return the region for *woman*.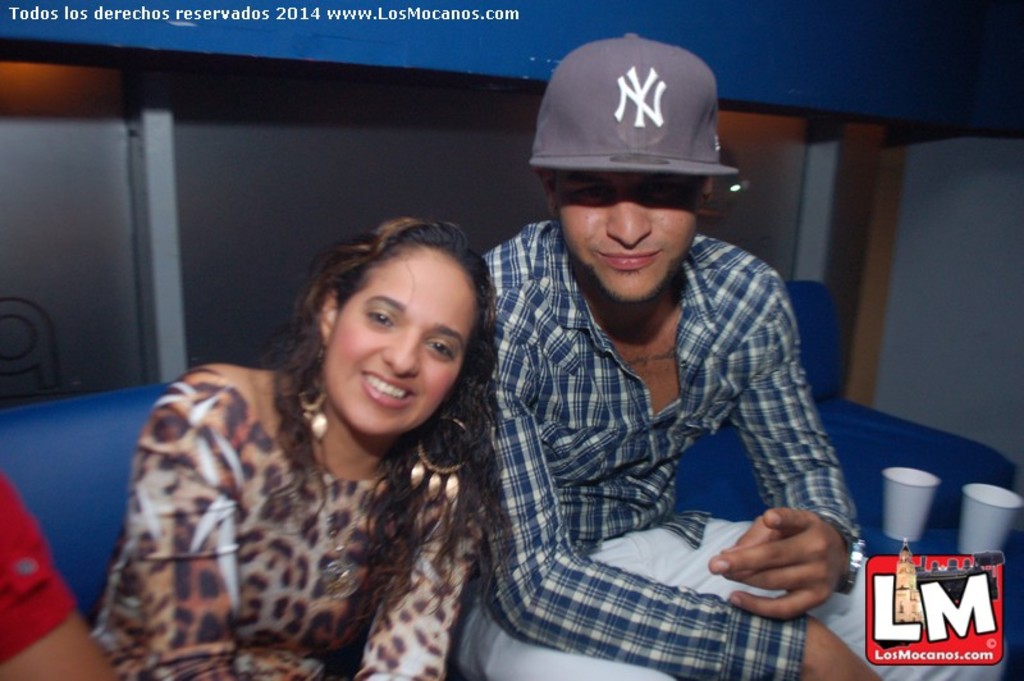
[left=90, top=209, right=492, bottom=680].
